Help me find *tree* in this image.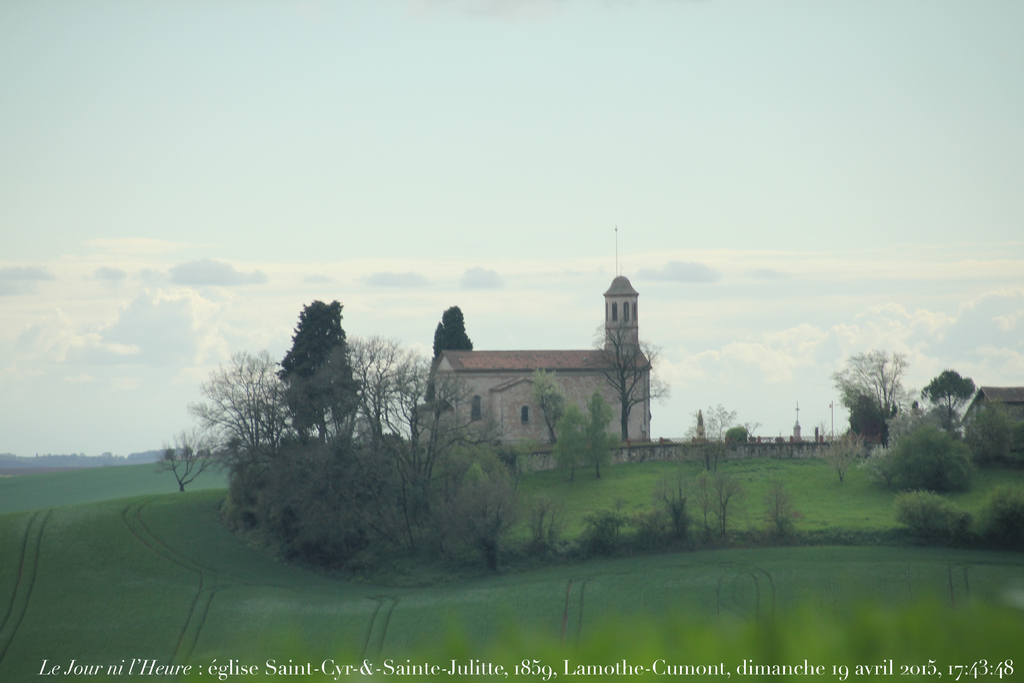
Found it: (x1=572, y1=393, x2=615, y2=483).
